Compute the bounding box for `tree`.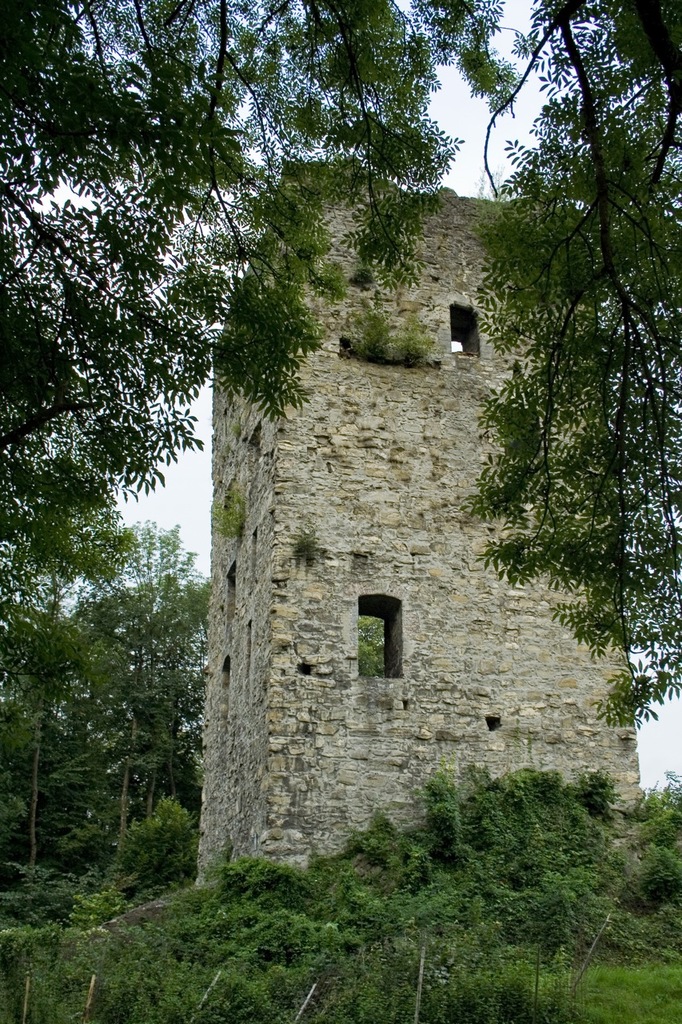
[0, 0, 313, 616].
